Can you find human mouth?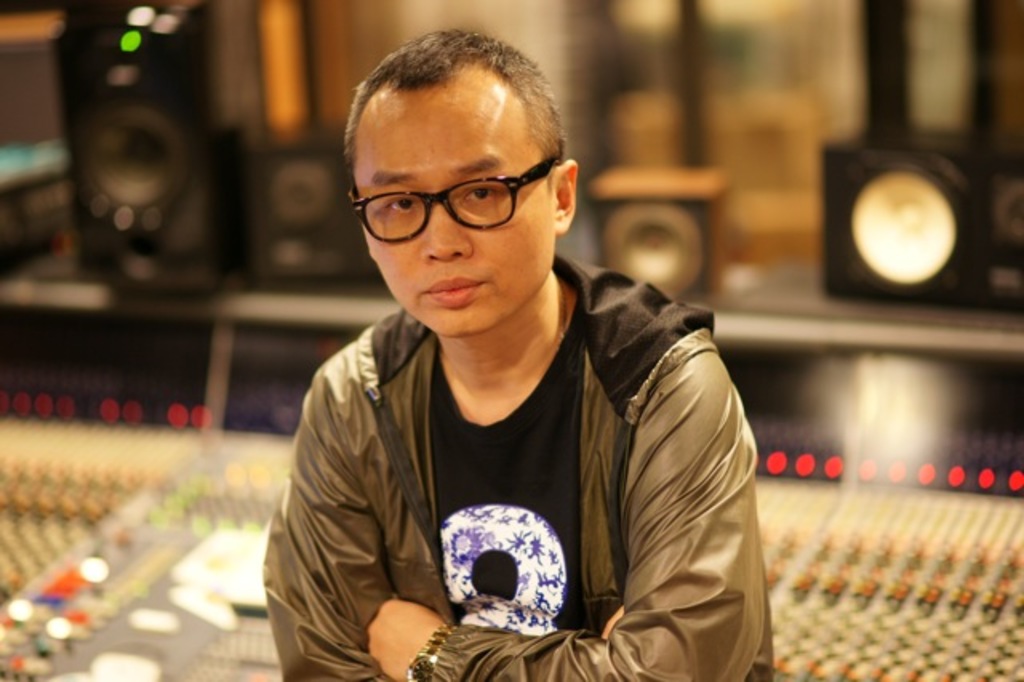
Yes, bounding box: box=[419, 277, 486, 306].
